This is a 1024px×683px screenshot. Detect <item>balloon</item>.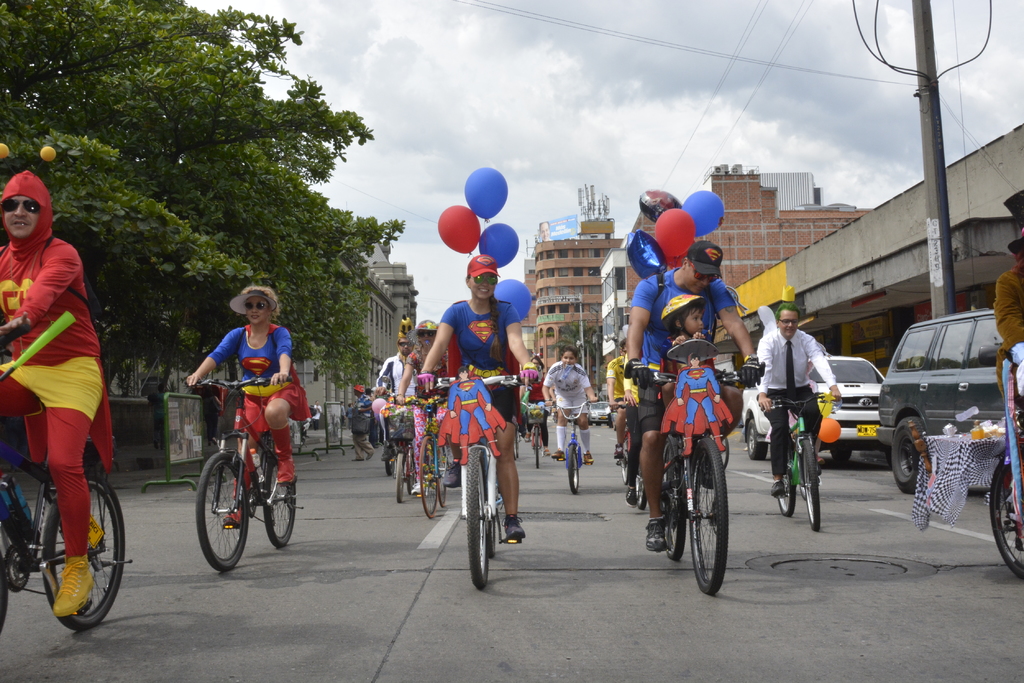
<box>639,187,682,223</box>.
